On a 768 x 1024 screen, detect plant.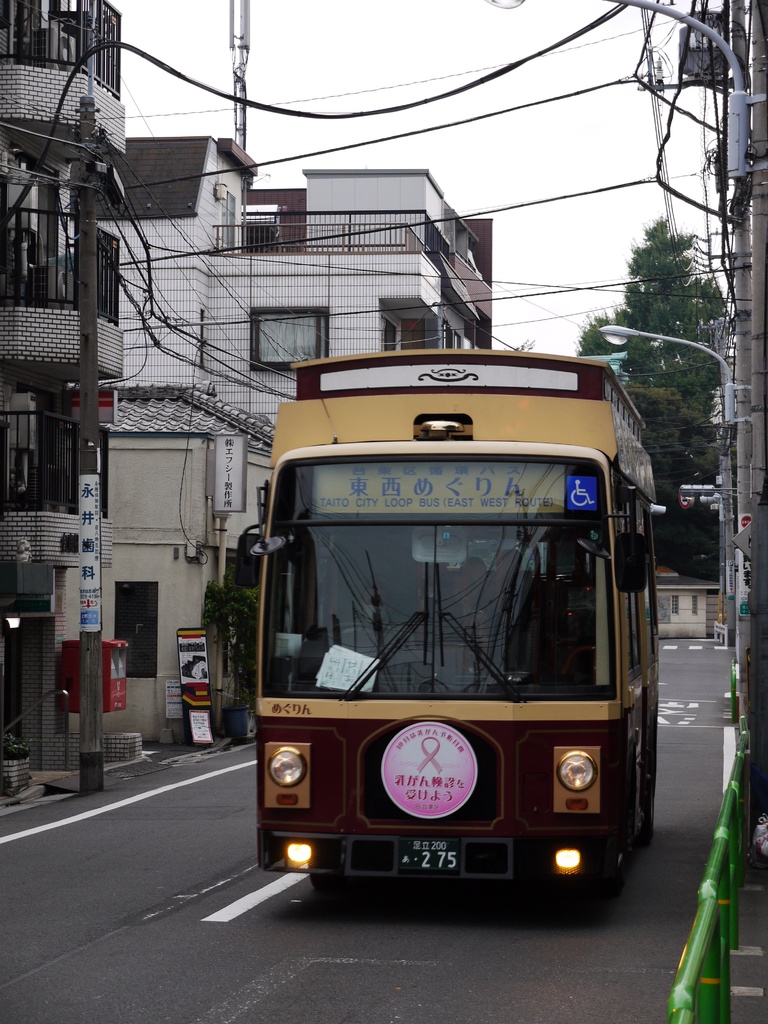
left=0, top=732, right=36, bottom=762.
